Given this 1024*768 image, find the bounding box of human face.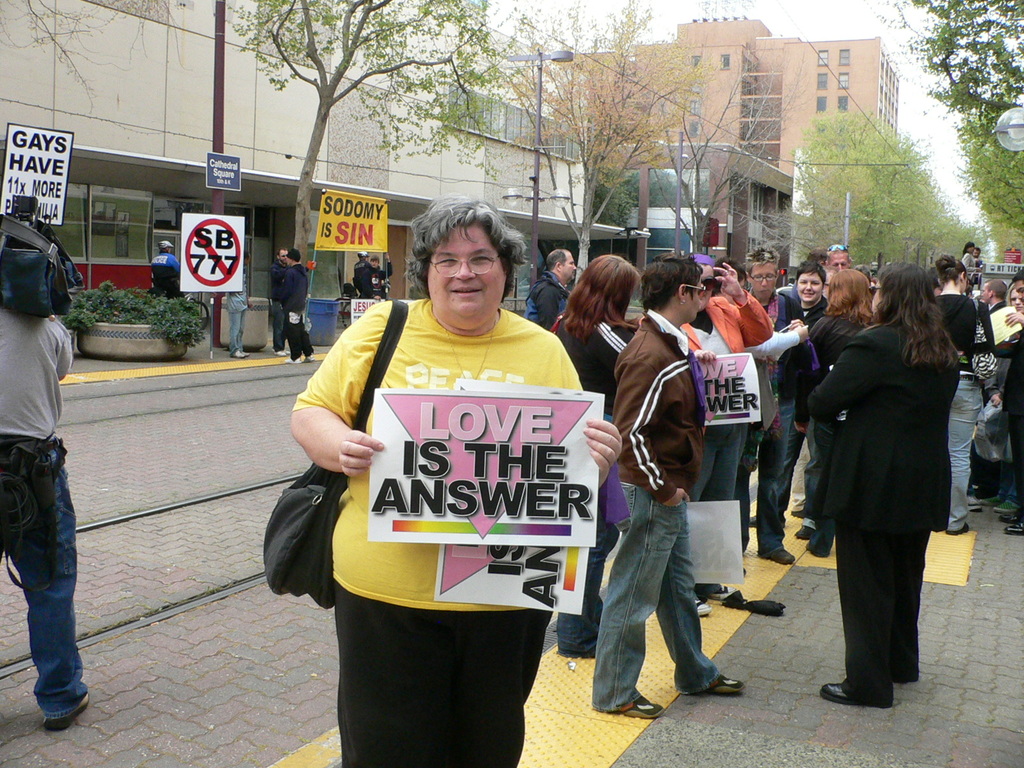
1010/294/1022/312.
